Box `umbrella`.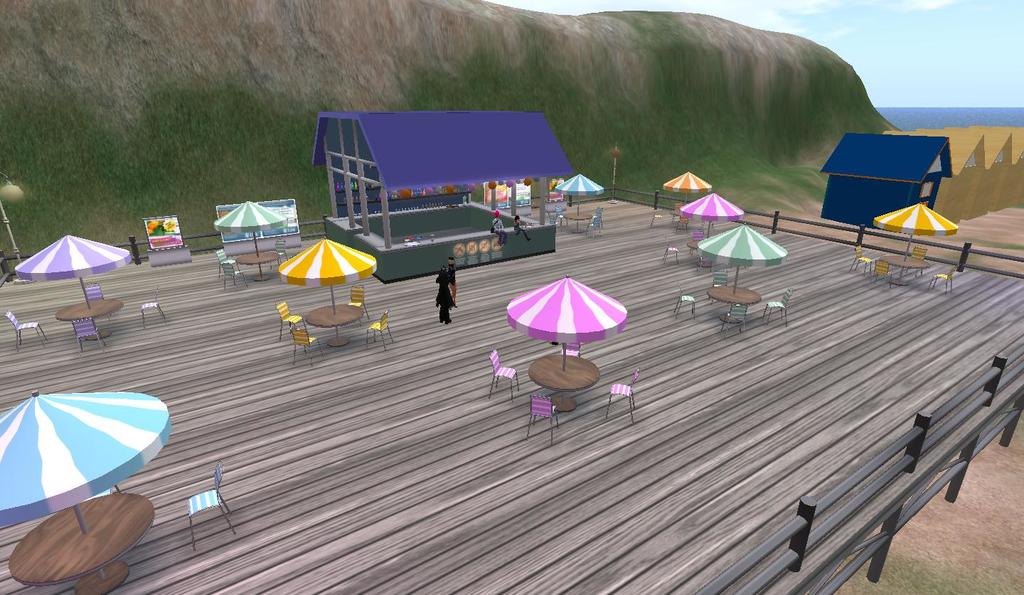
[x1=18, y1=235, x2=128, y2=326].
